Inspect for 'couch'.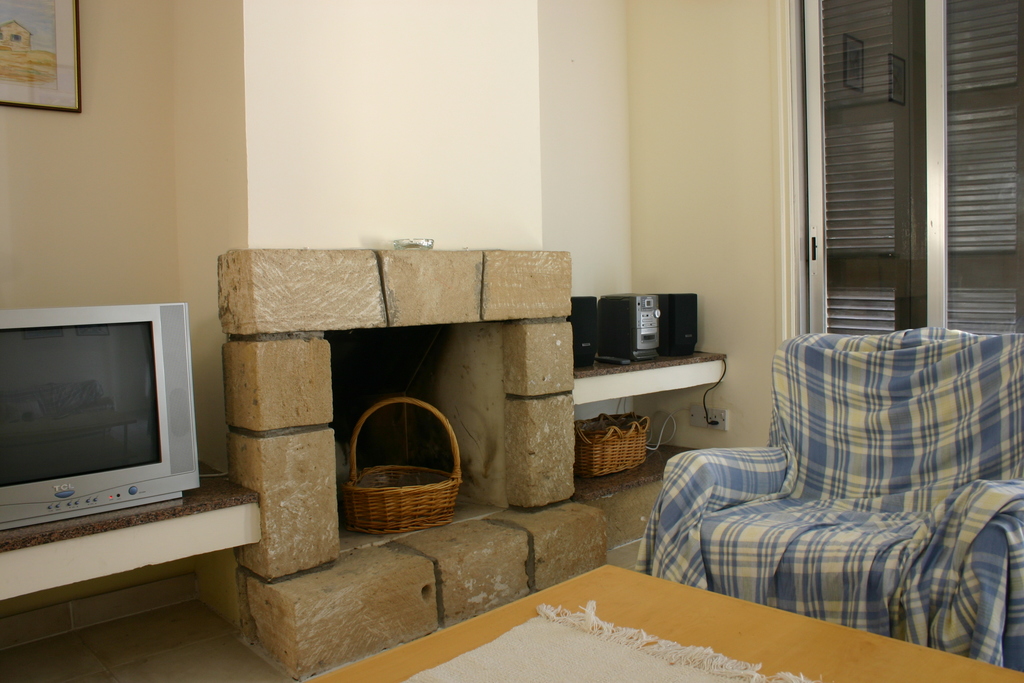
Inspection: [x1=598, y1=325, x2=991, y2=605].
